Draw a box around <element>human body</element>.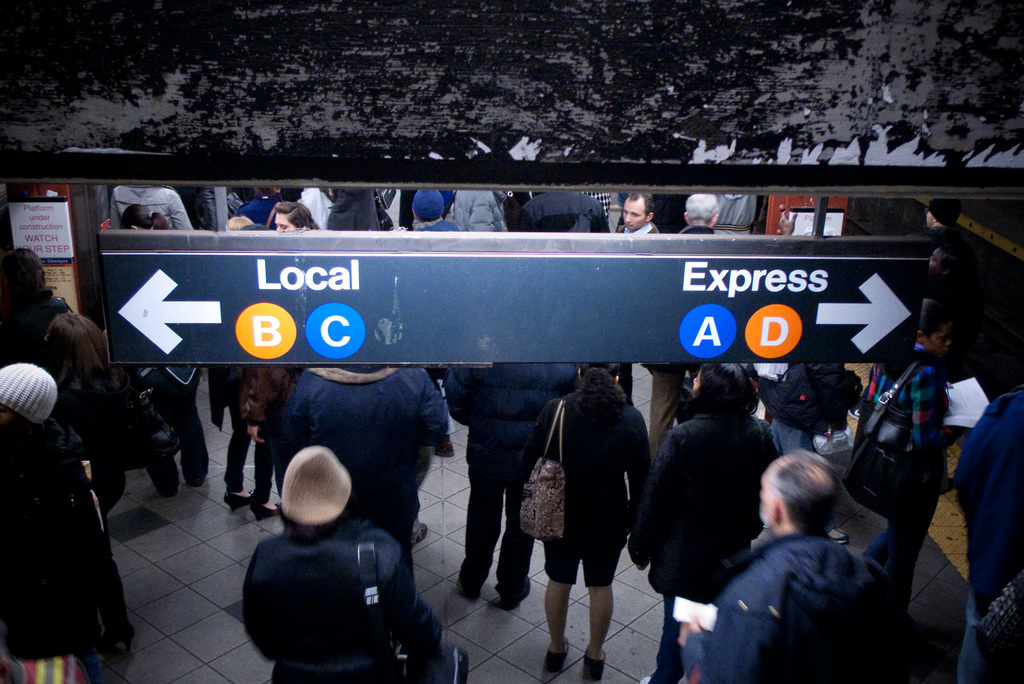
<bbox>860, 381, 950, 601</bbox>.
